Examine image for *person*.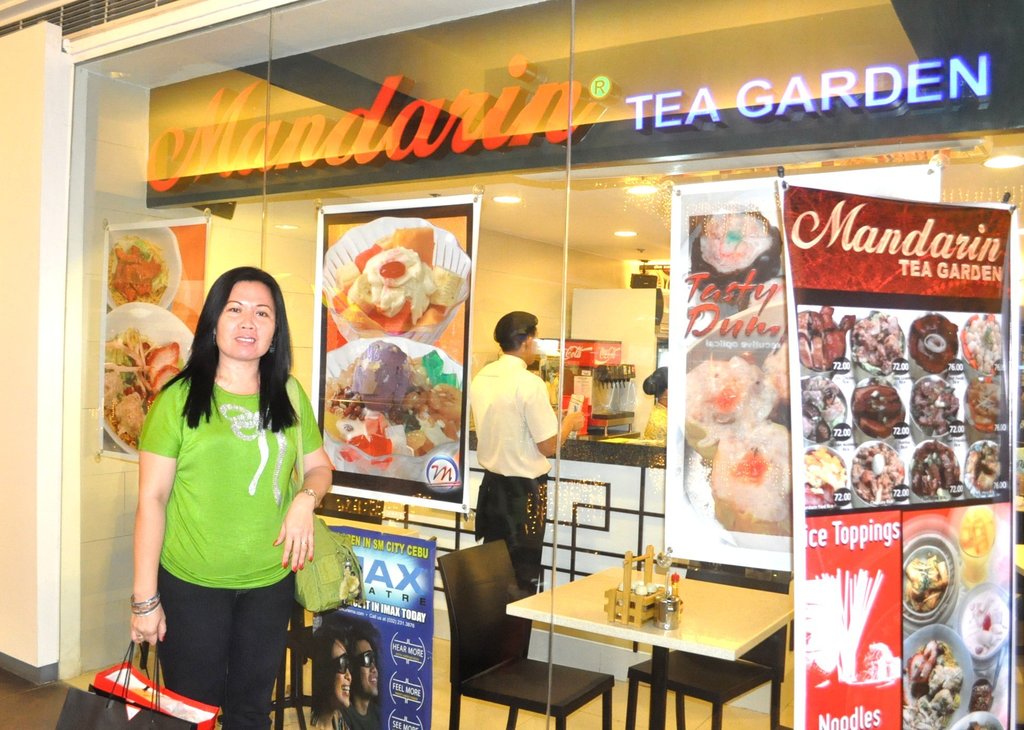
Examination result: <region>309, 627, 353, 729</region>.
